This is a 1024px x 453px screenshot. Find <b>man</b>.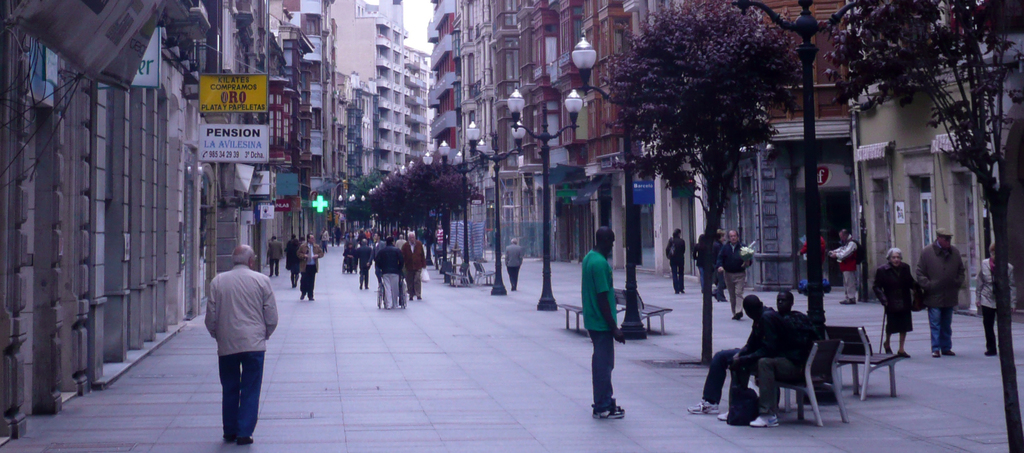
Bounding box: box(374, 240, 411, 315).
